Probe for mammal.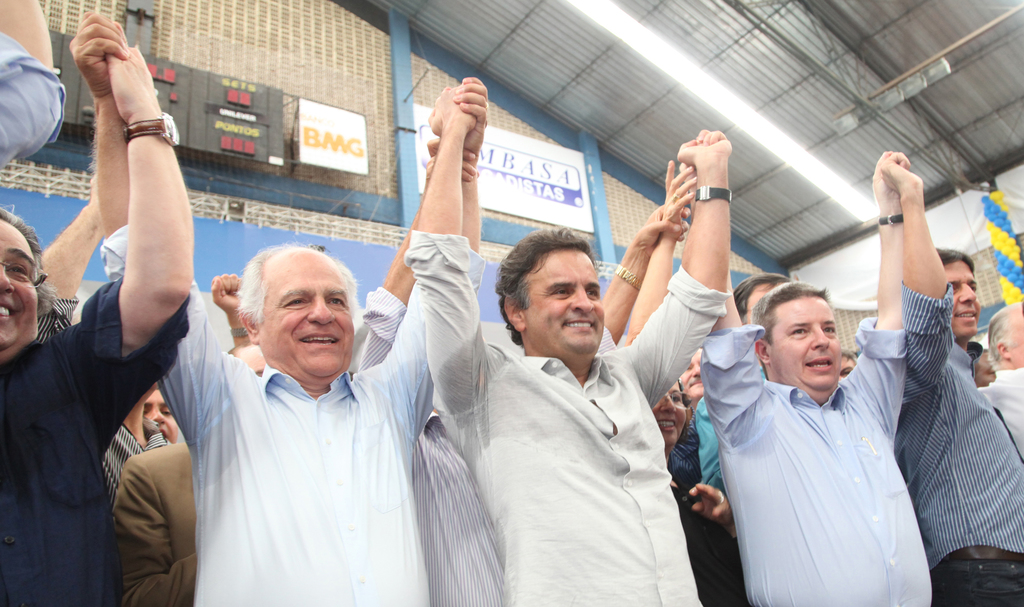
Probe result: (883, 161, 1023, 606).
